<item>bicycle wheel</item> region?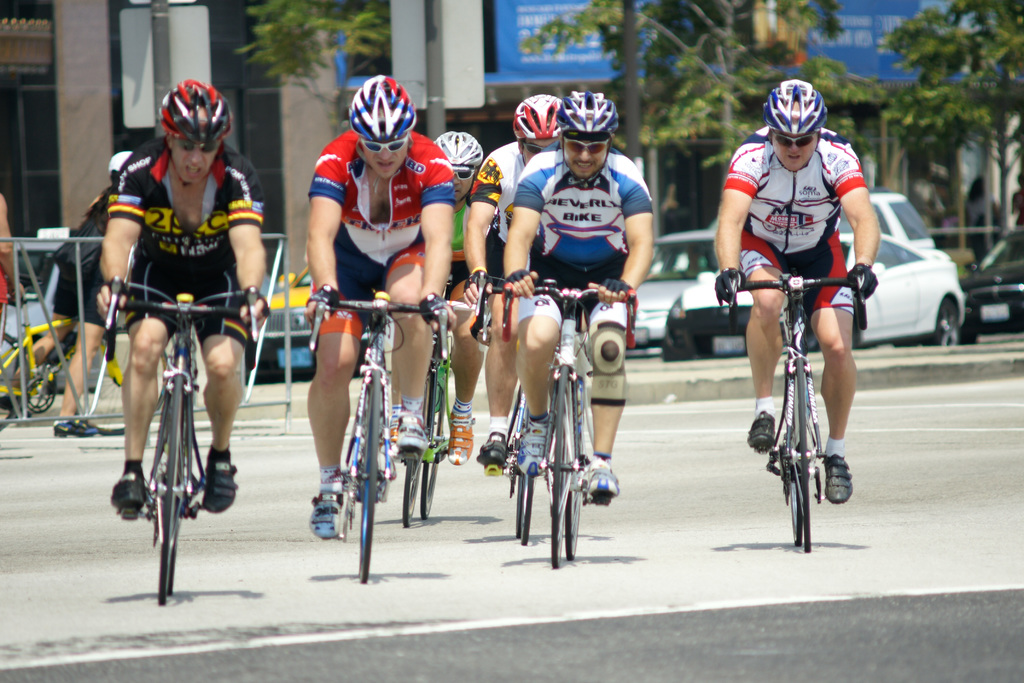
x1=545, y1=366, x2=574, y2=559
